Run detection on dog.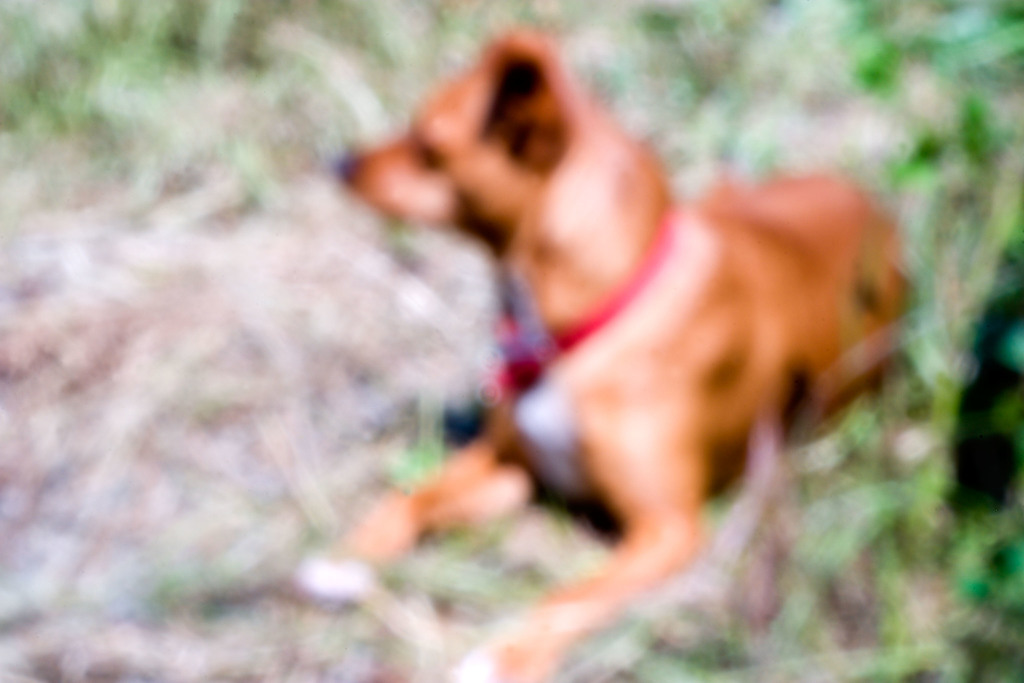
Result: [x1=294, y1=24, x2=929, y2=682].
